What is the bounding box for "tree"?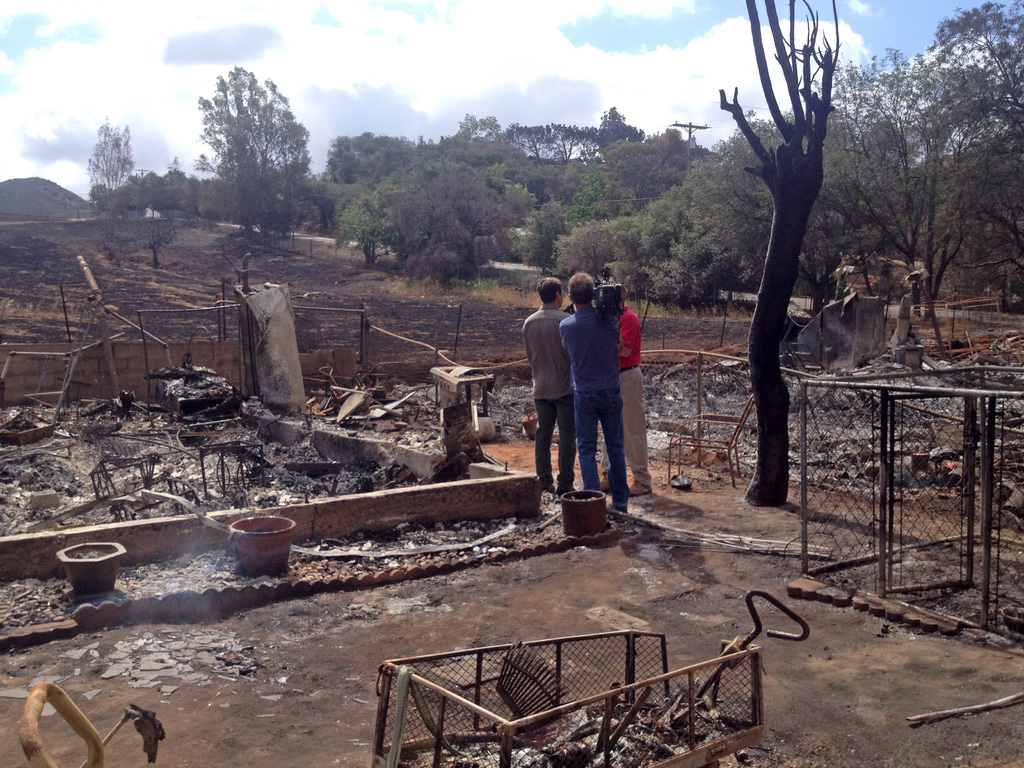
413:104:529:179.
